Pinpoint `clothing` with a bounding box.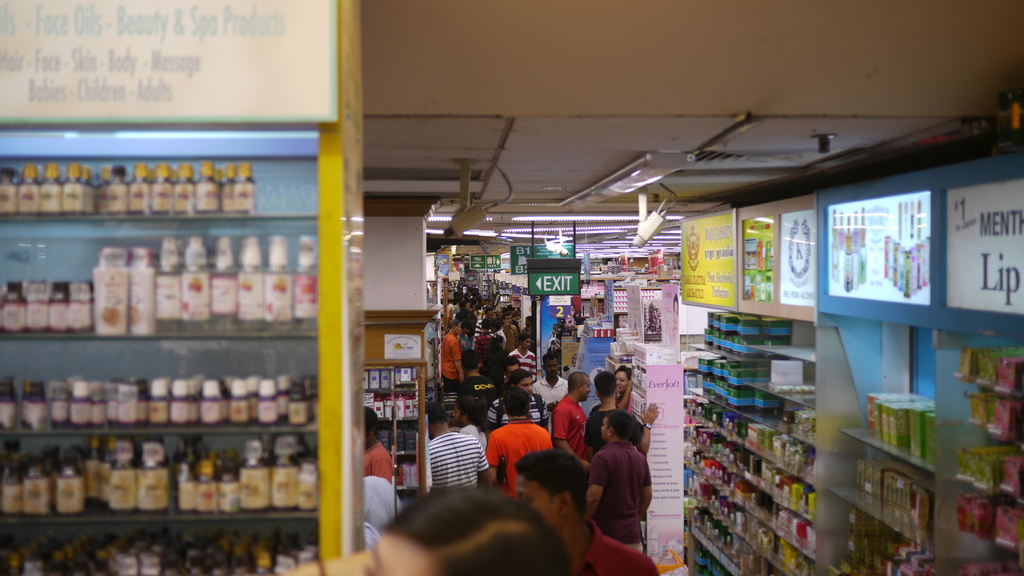
(x1=553, y1=399, x2=584, y2=461).
